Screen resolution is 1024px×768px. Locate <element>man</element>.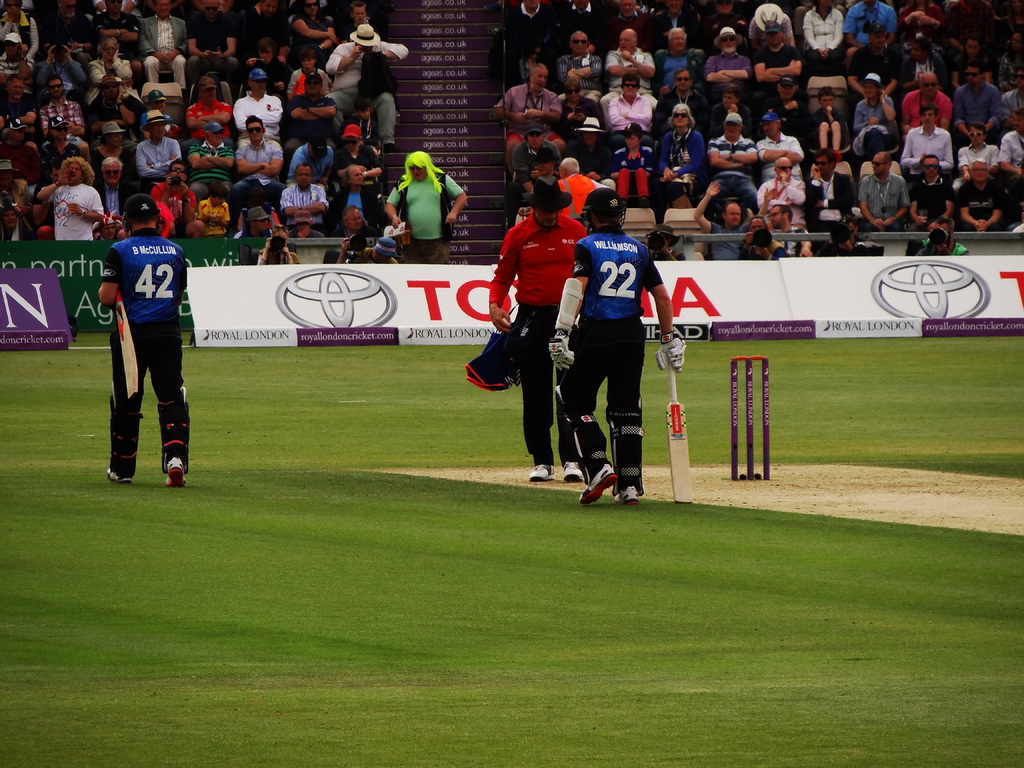
locate(546, 186, 691, 502).
